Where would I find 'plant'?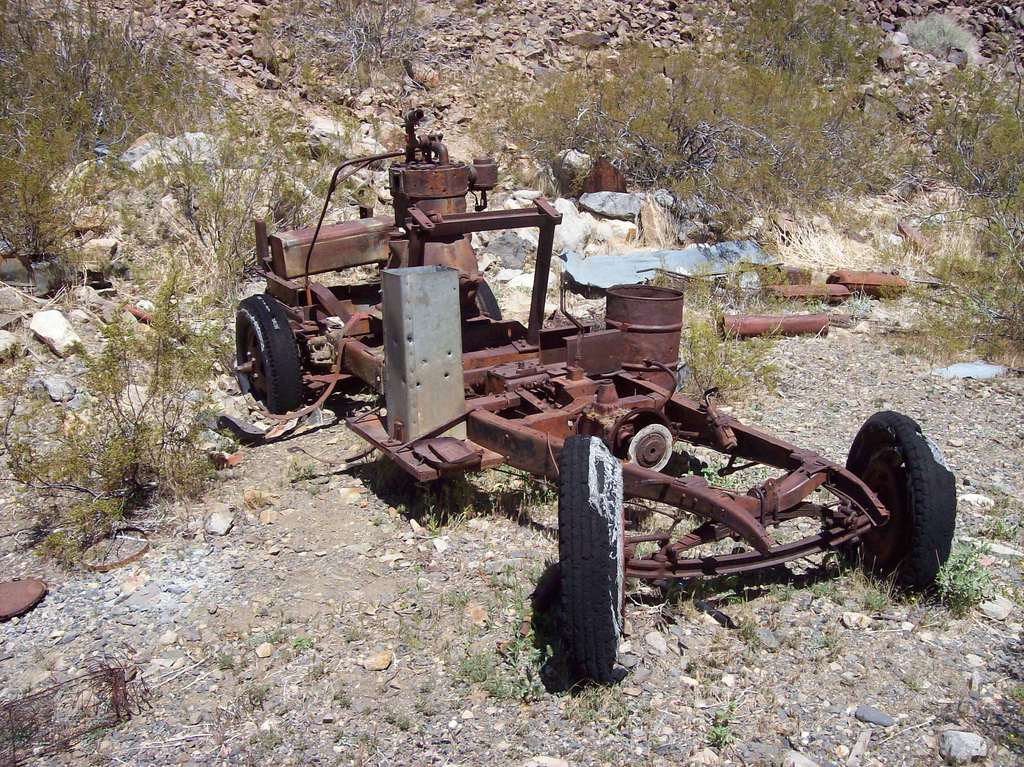
At box(388, 711, 412, 728).
